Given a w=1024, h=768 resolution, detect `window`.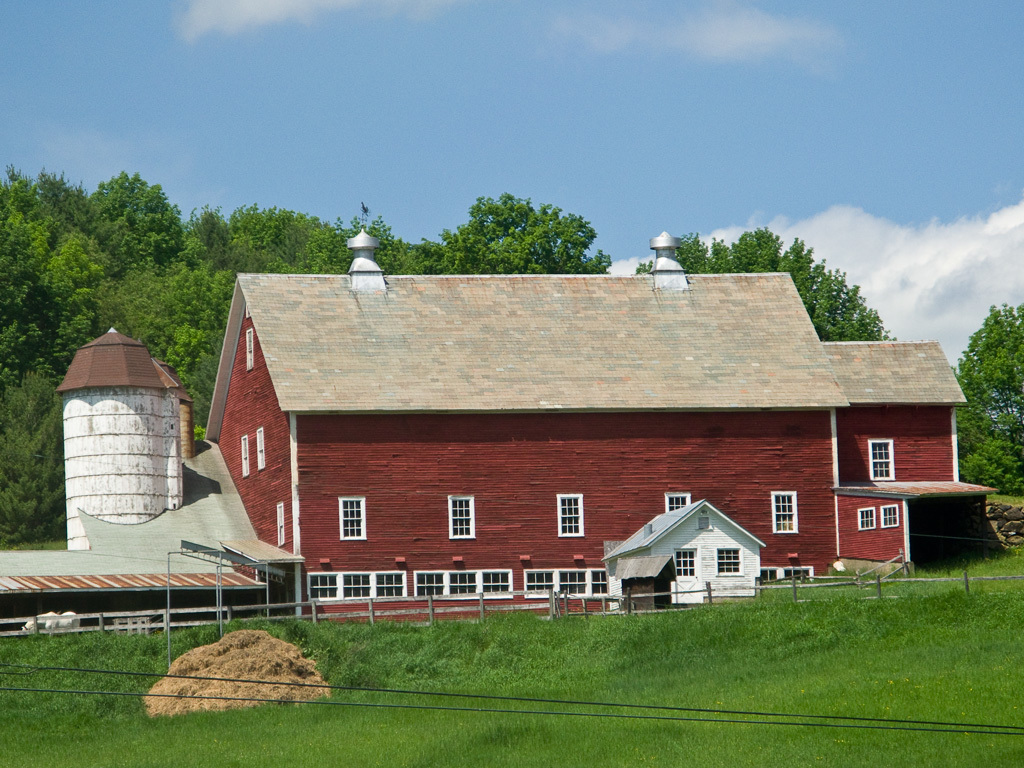
<bbox>338, 497, 366, 540</bbox>.
